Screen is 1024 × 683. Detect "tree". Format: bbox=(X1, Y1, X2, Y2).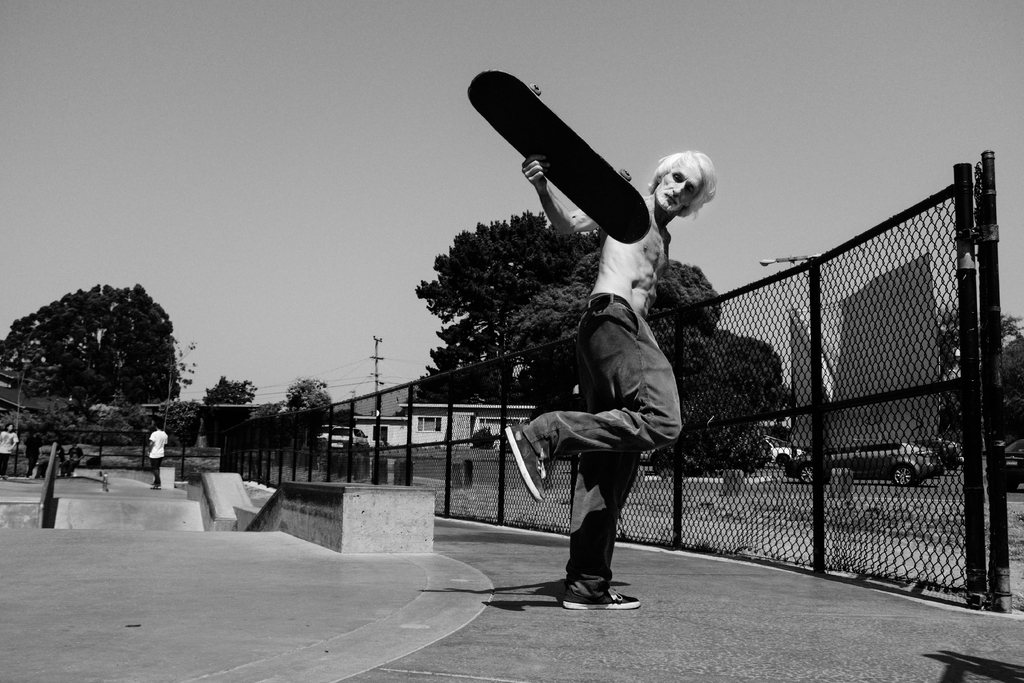
bbox=(283, 374, 334, 413).
